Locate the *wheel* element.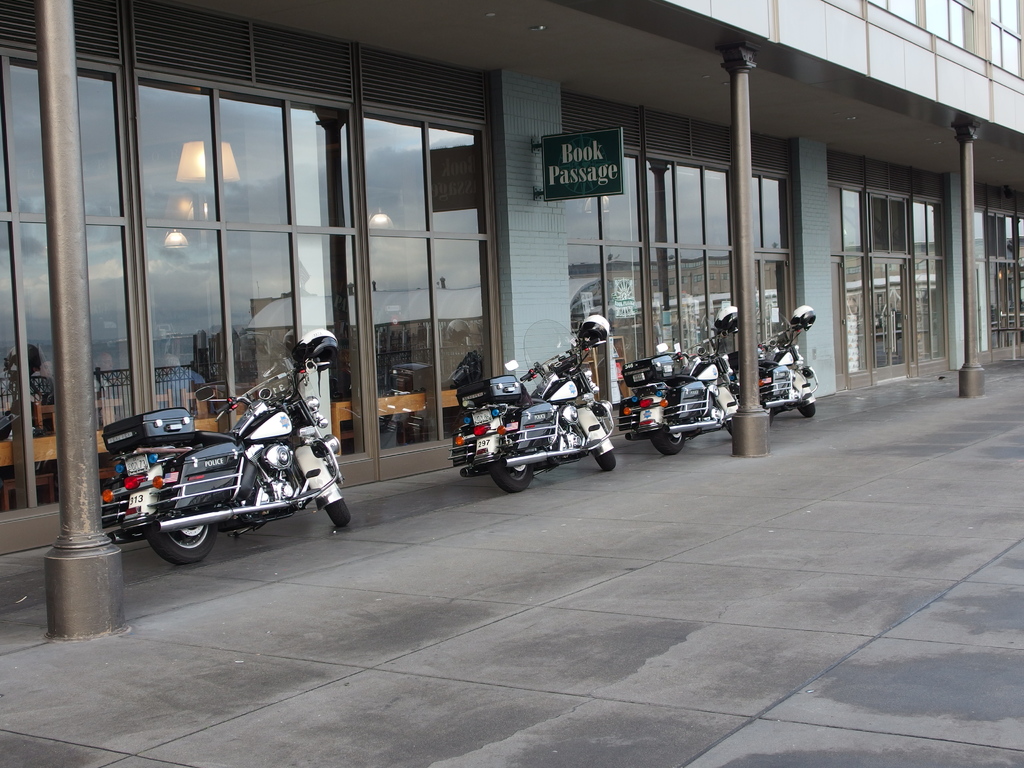
Element bbox: select_region(492, 446, 540, 497).
